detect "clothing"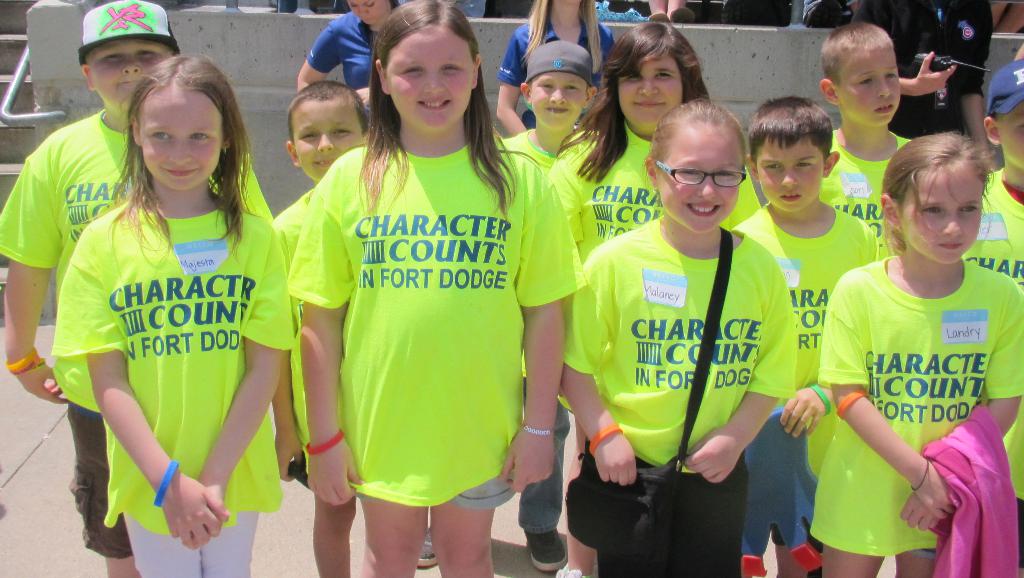
0:104:264:556
